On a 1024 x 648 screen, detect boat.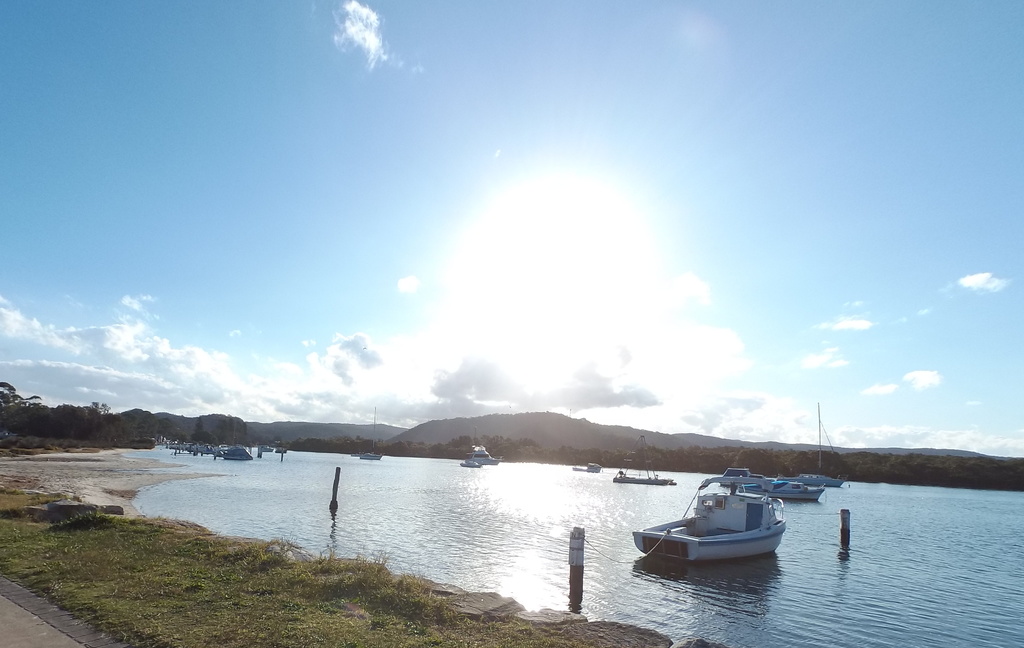
bbox=[570, 463, 604, 469].
